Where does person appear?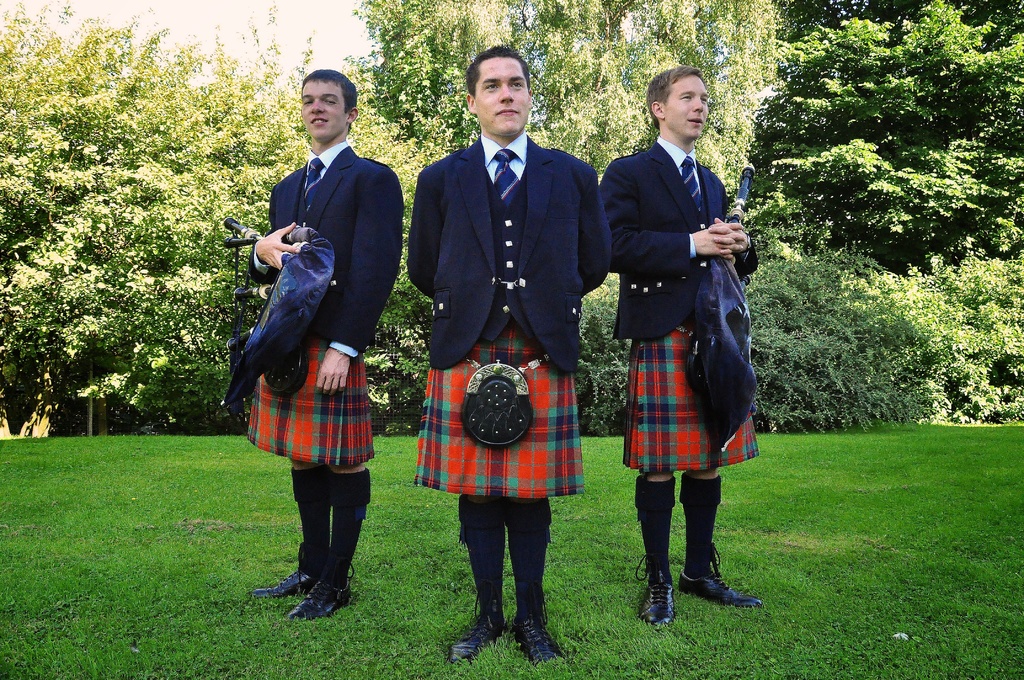
Appears at 602,62,764,625.
